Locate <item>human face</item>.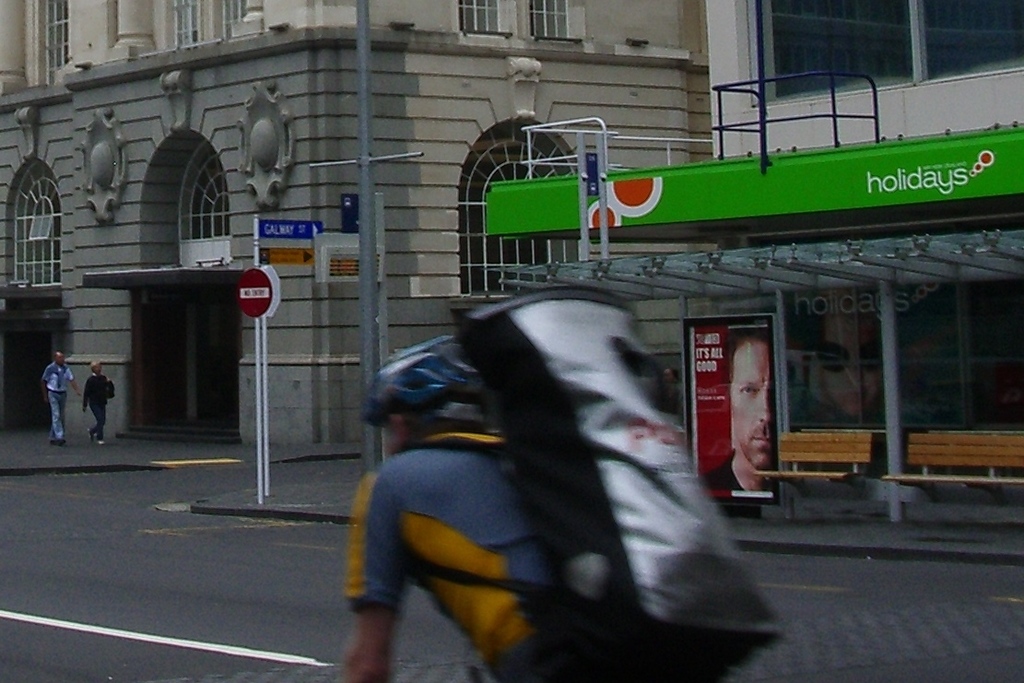
Bounding box: 730,341,774,472.
